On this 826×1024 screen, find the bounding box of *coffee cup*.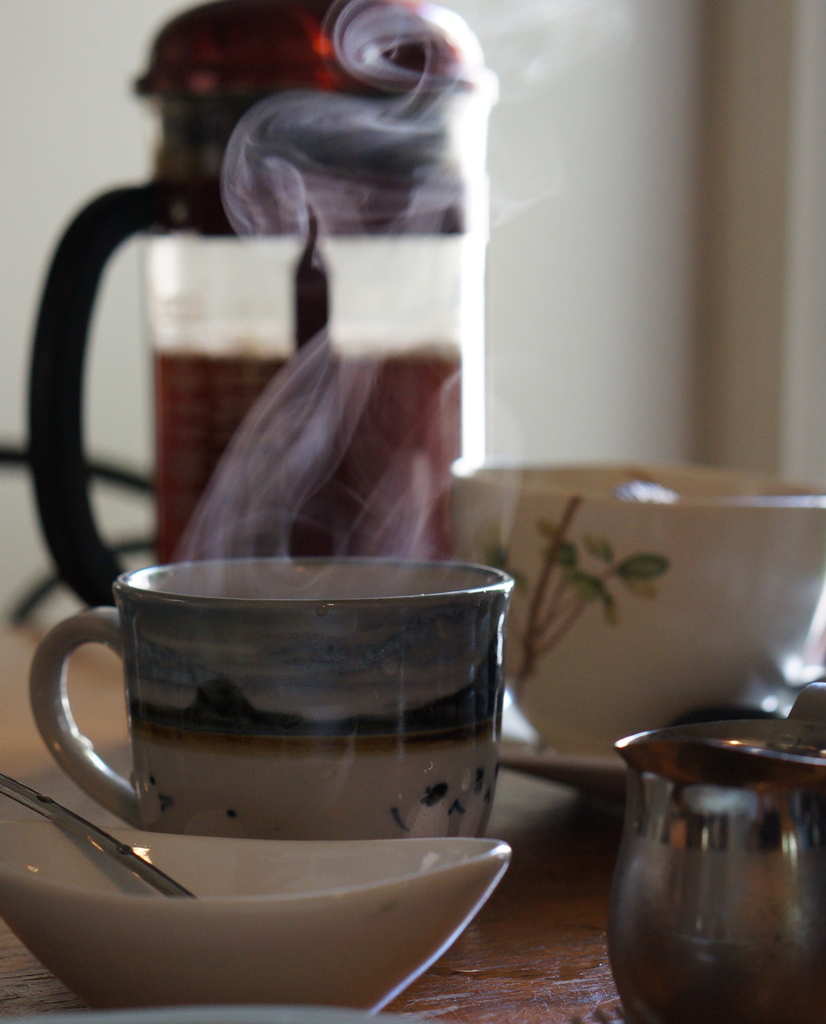
Bounding box: left=36, top=559, right=517, bottom=835.
